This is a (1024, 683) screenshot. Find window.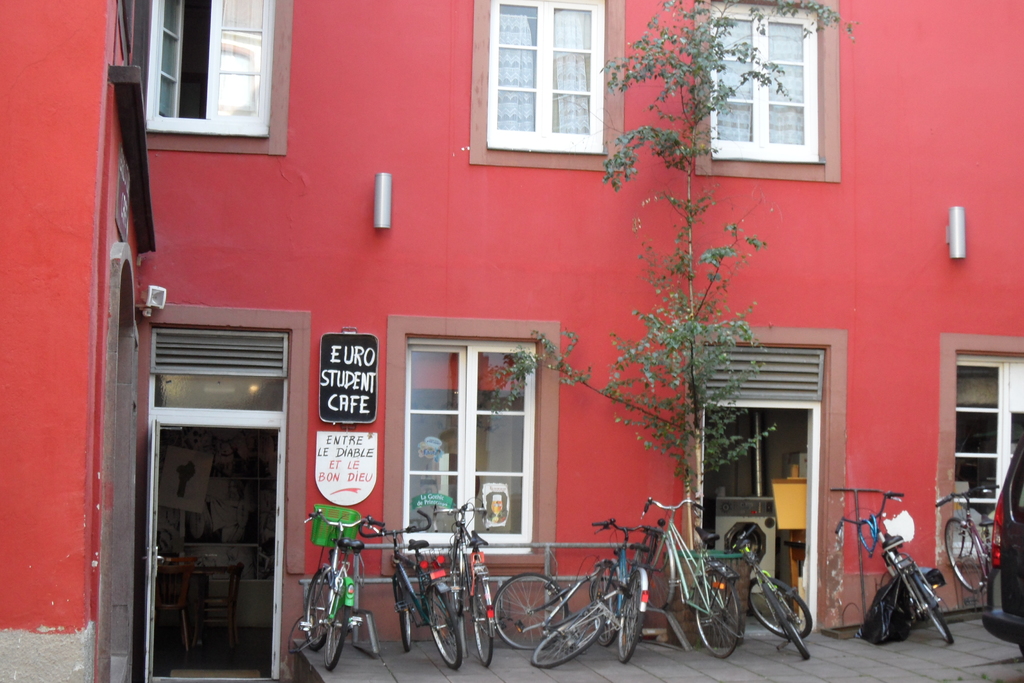
Bounding box: 938/331/1023/561.
